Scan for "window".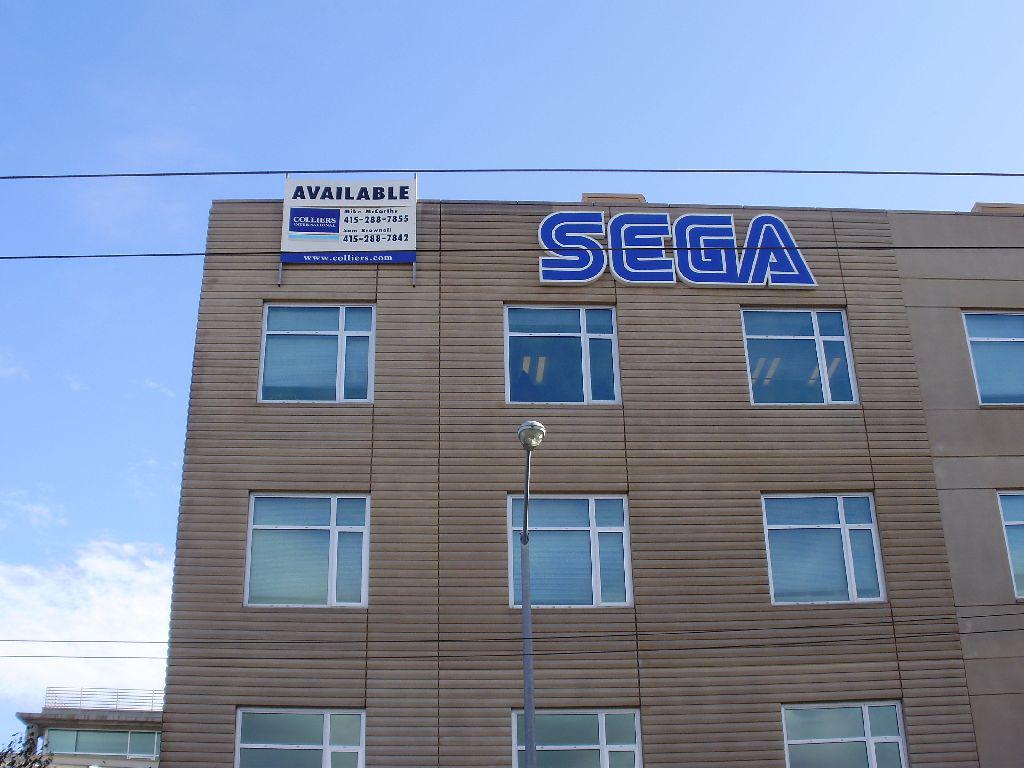
Scan result: (x1=781, y1=699, x2=911, y2=767).
